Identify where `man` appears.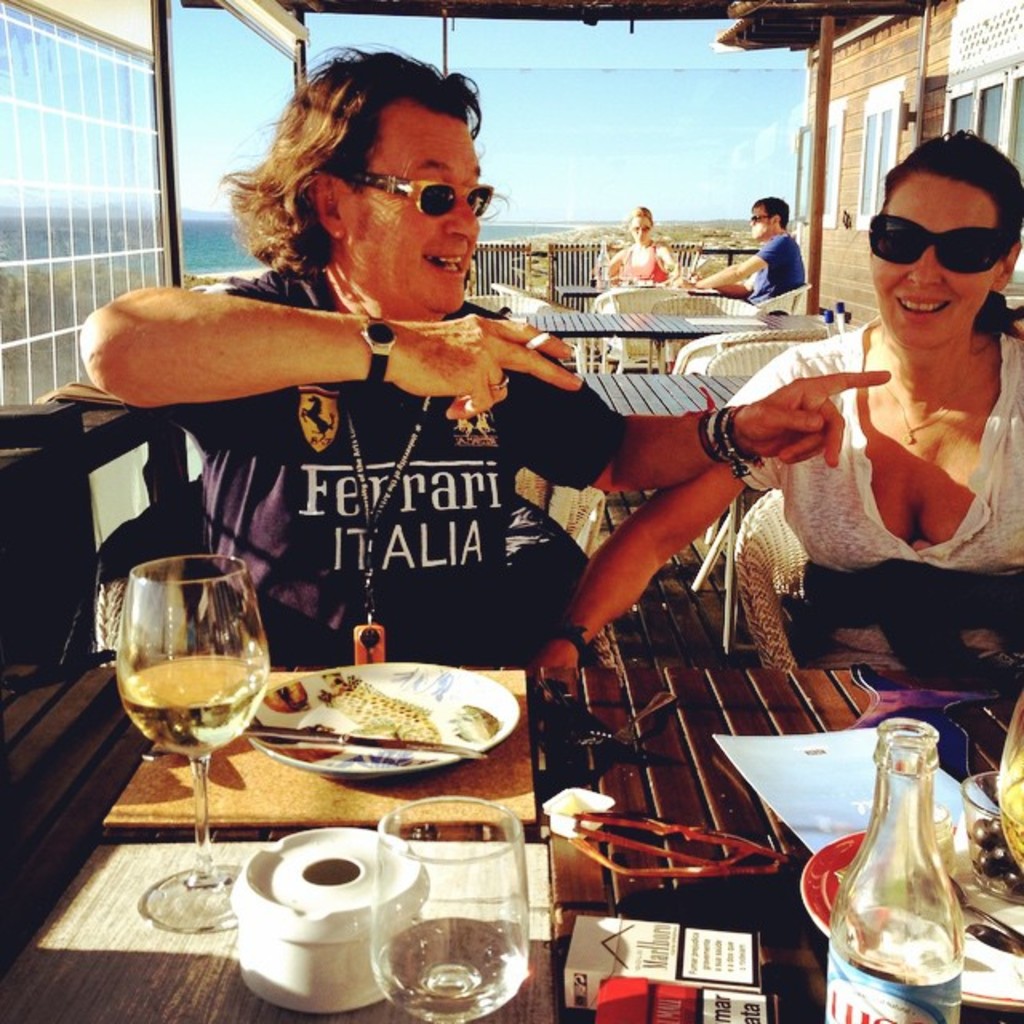
Appears at (80, 37, 894, 666).
